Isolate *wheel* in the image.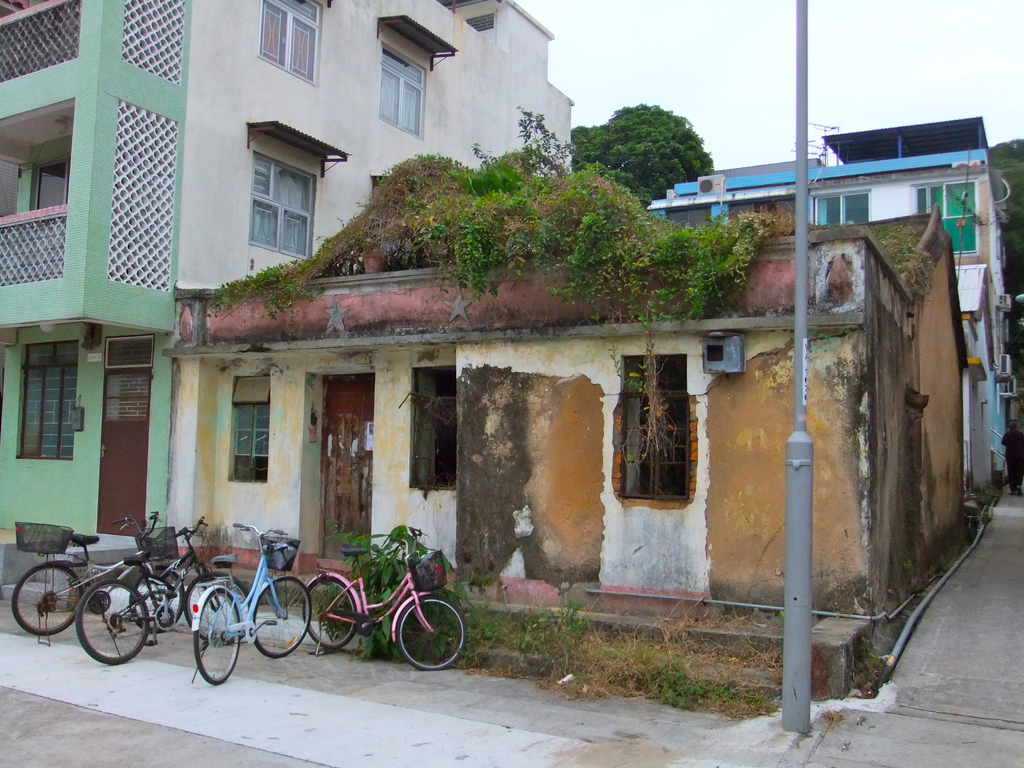
Isolated region: x1=188 y1=583 x2=241 y2=685.
